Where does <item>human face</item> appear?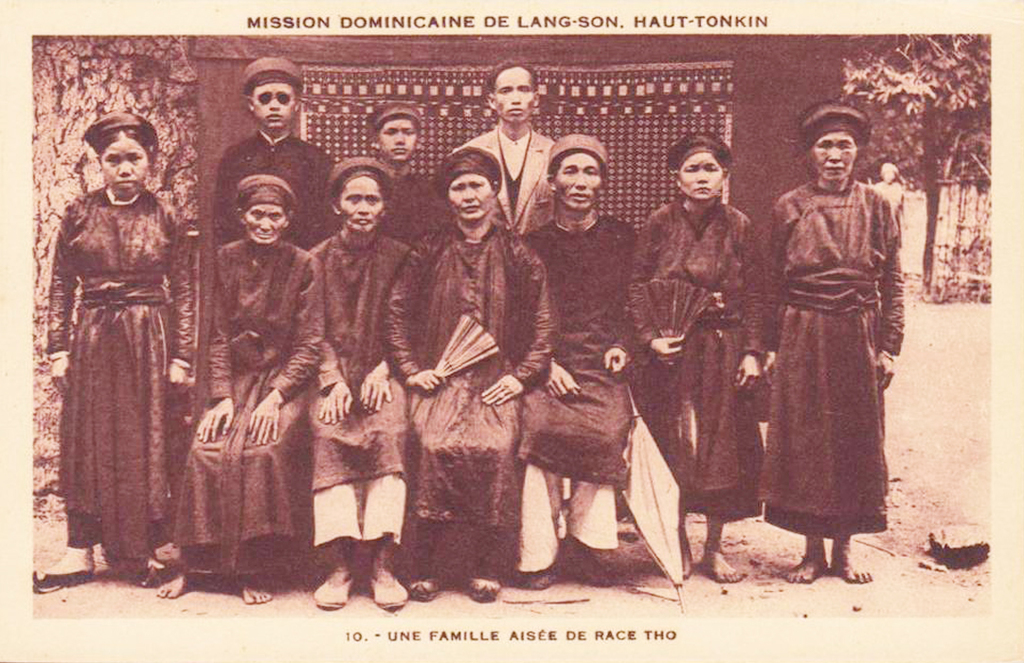
Appears at Rect(680, 159, 723, 202).
